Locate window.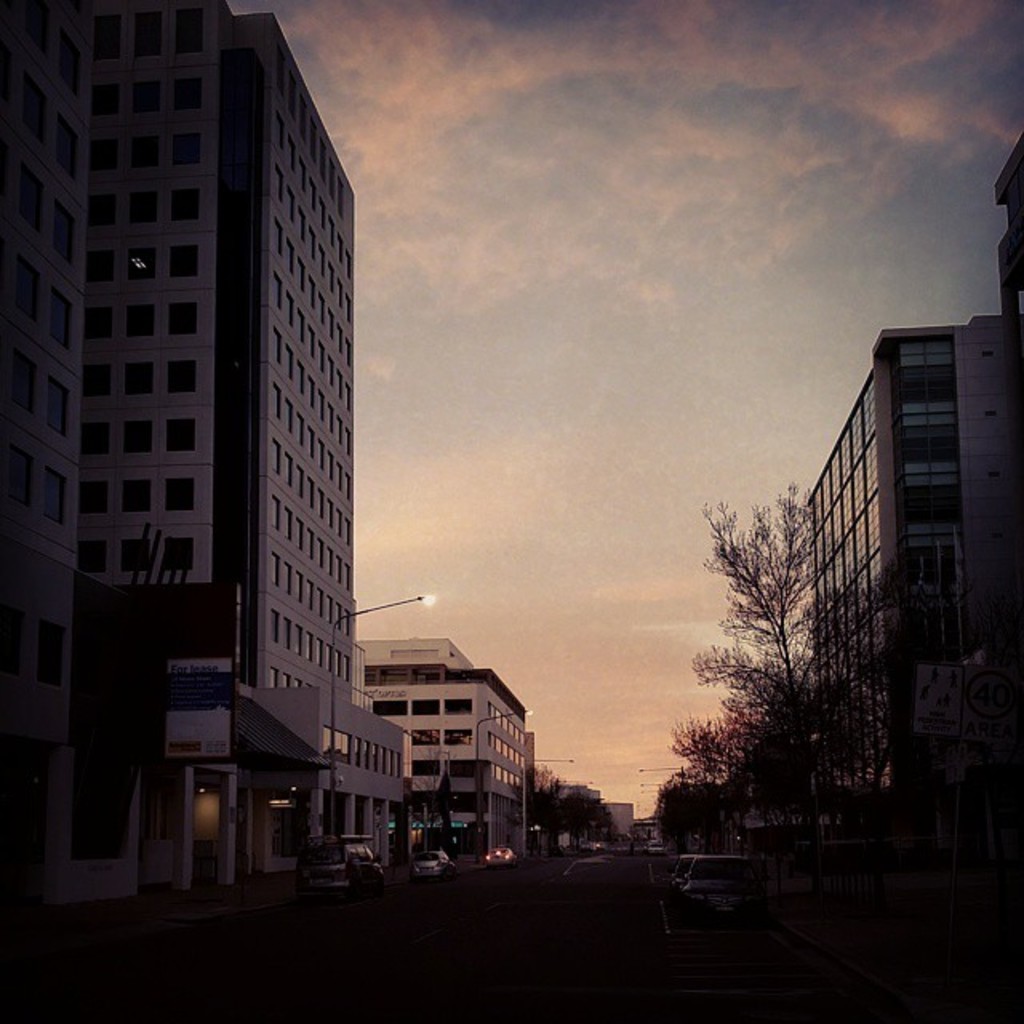
Bounding box: select_region(125, 299, 155, 344).
